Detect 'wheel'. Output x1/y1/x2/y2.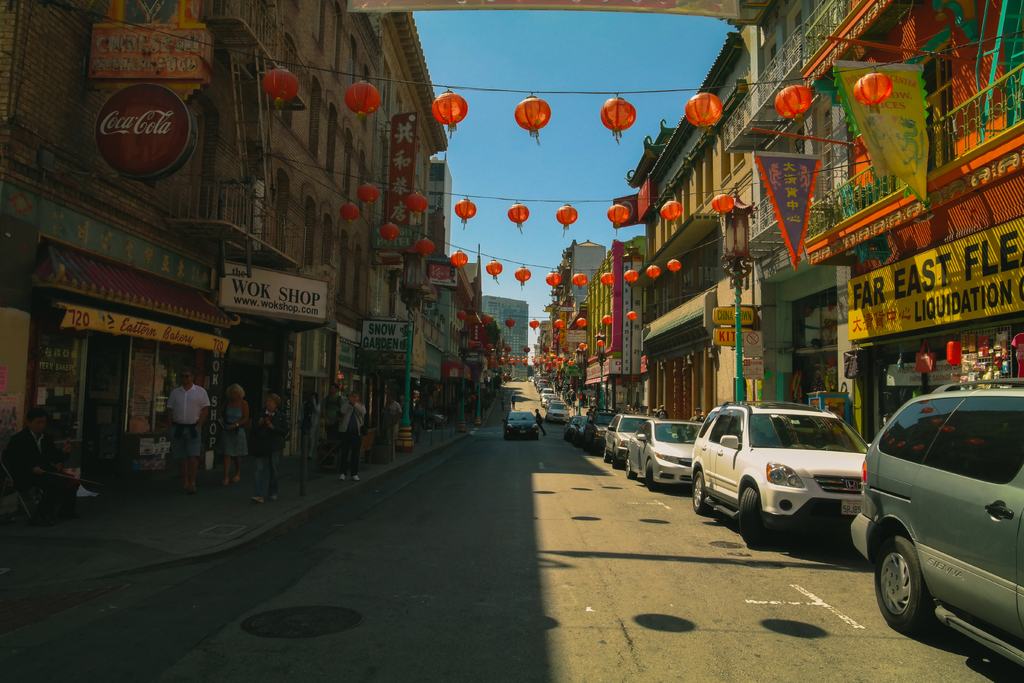
739/483/765/543.
